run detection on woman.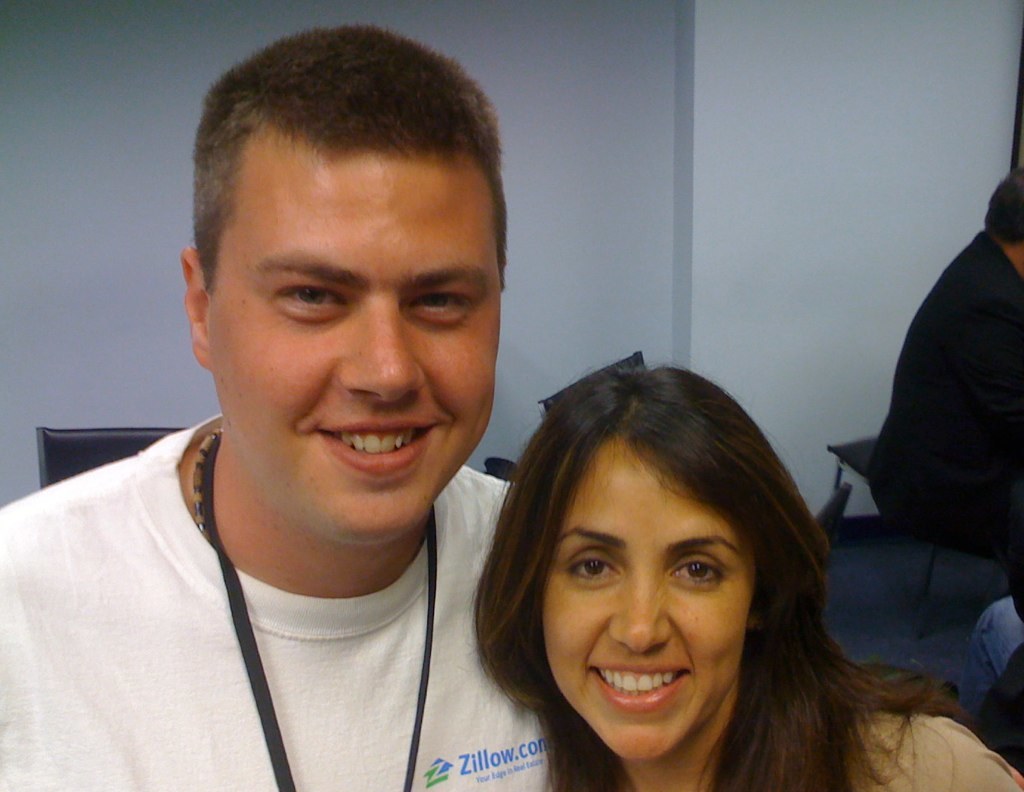
Result: bbox=[477, 361, 1023, 791].
